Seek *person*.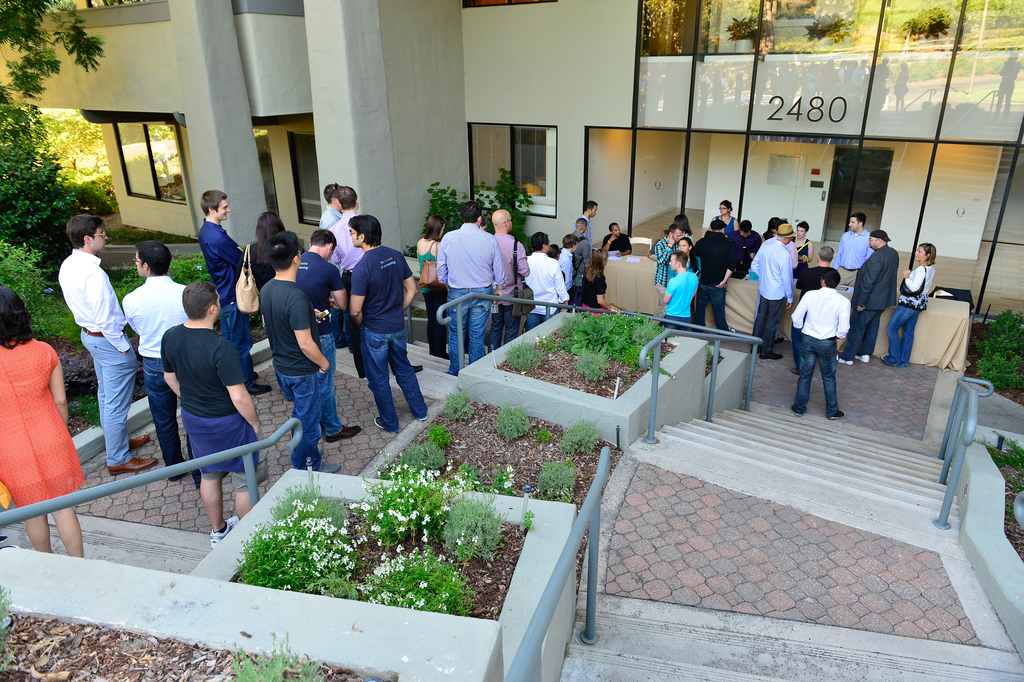
<bbox>347, 216, 431, 437</bbox>.
